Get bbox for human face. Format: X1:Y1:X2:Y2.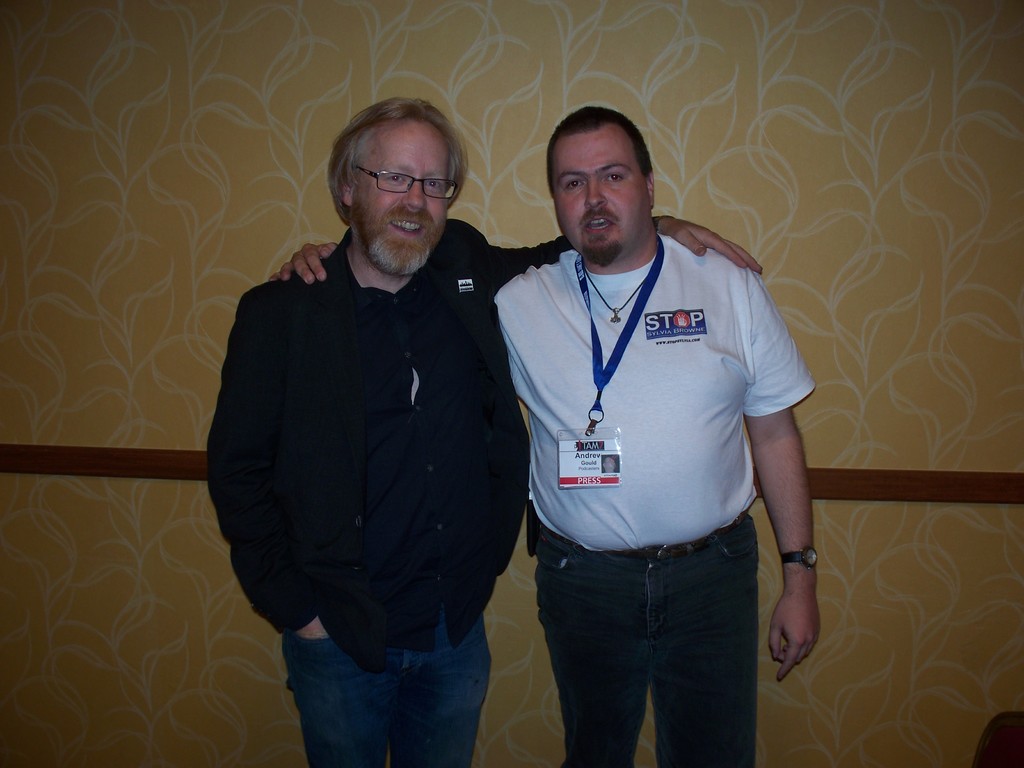
554:127:643:274.
